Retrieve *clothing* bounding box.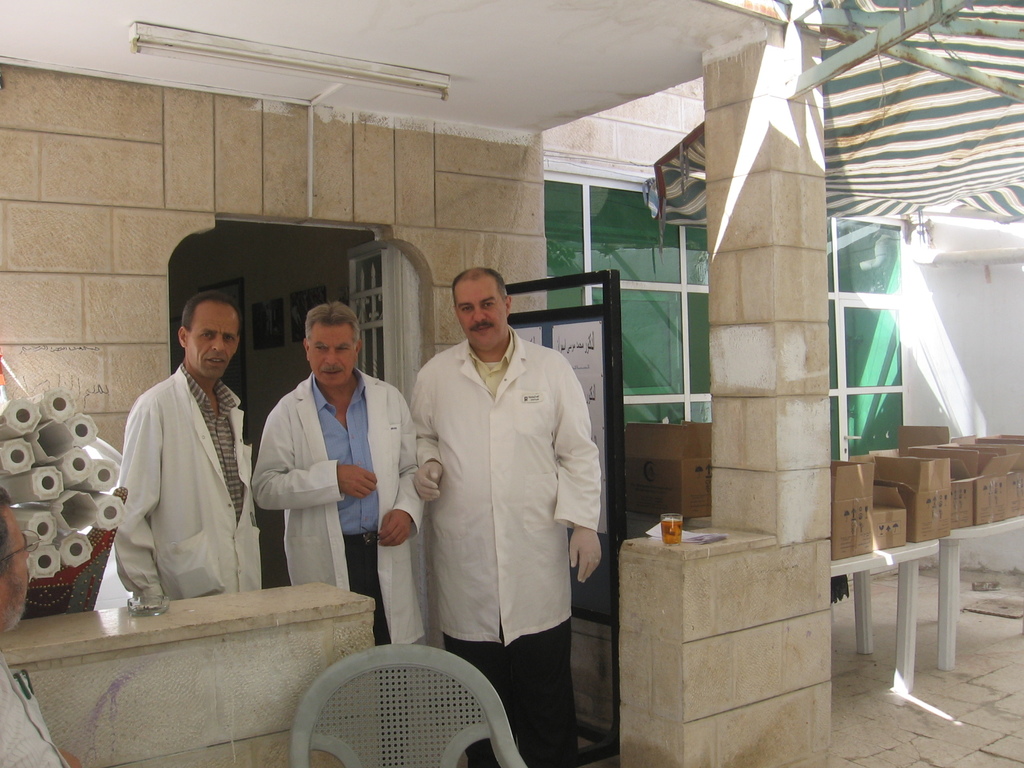
Bounding box: 405,322,607,765.
